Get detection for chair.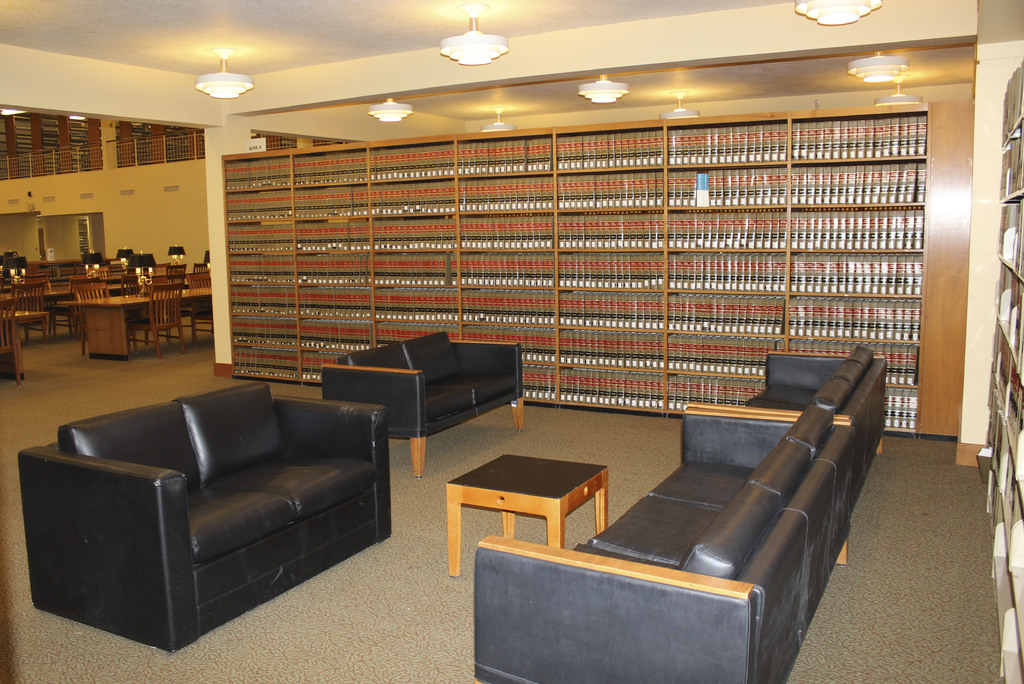
Detection: (left=0, top=300, right=25, bottom=384).
